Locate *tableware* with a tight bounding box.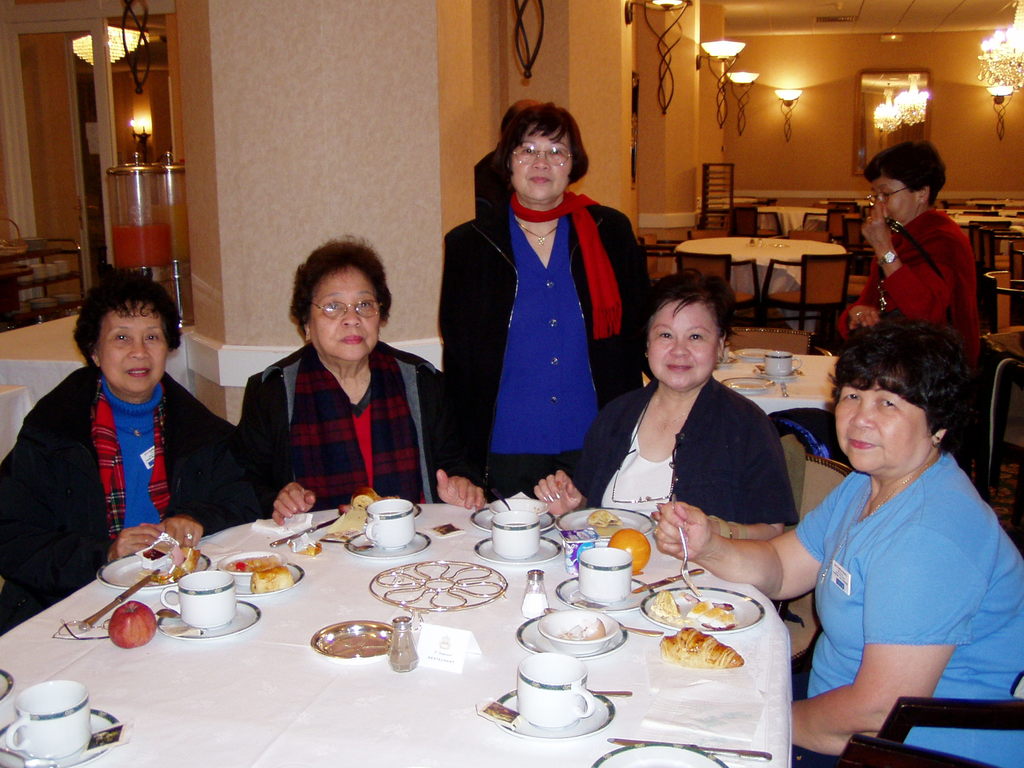
[x1=763, y1=367, x2=797, y2=383].
